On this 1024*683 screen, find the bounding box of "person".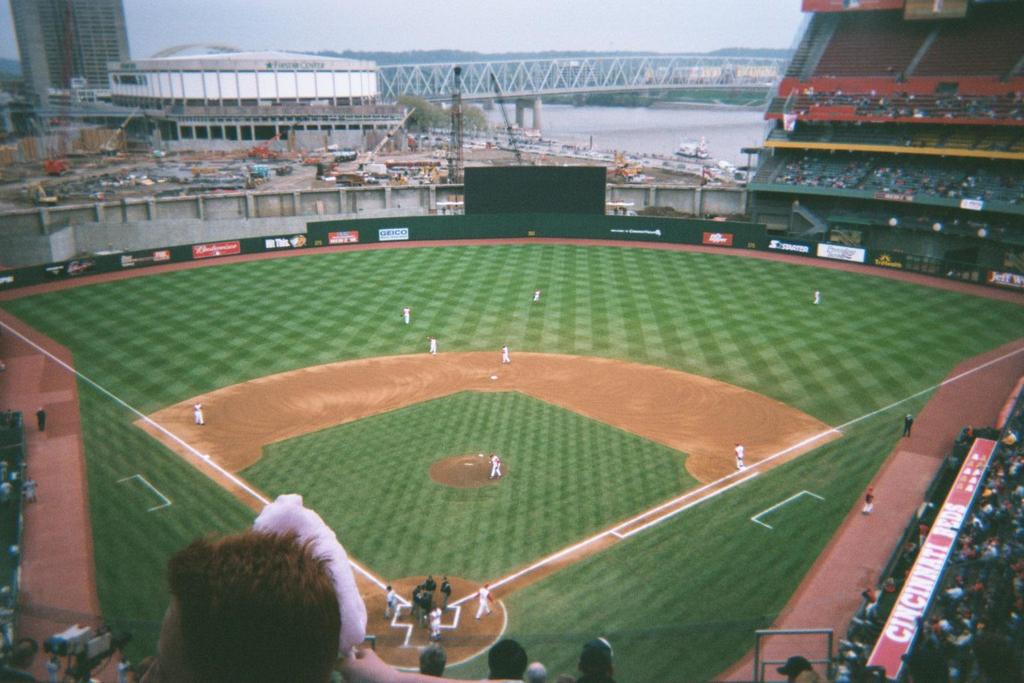
Bounding box: select_region(488, 454, 501, 480).
